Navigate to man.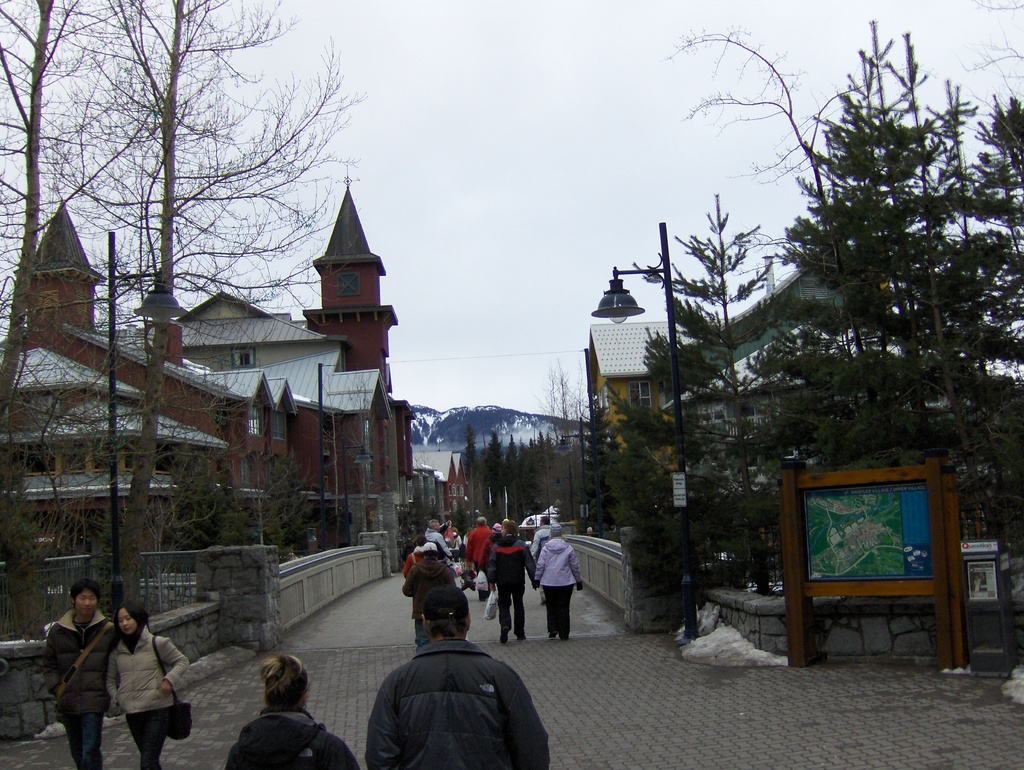
Navigation target: box=[42, 577, 120, 769].
